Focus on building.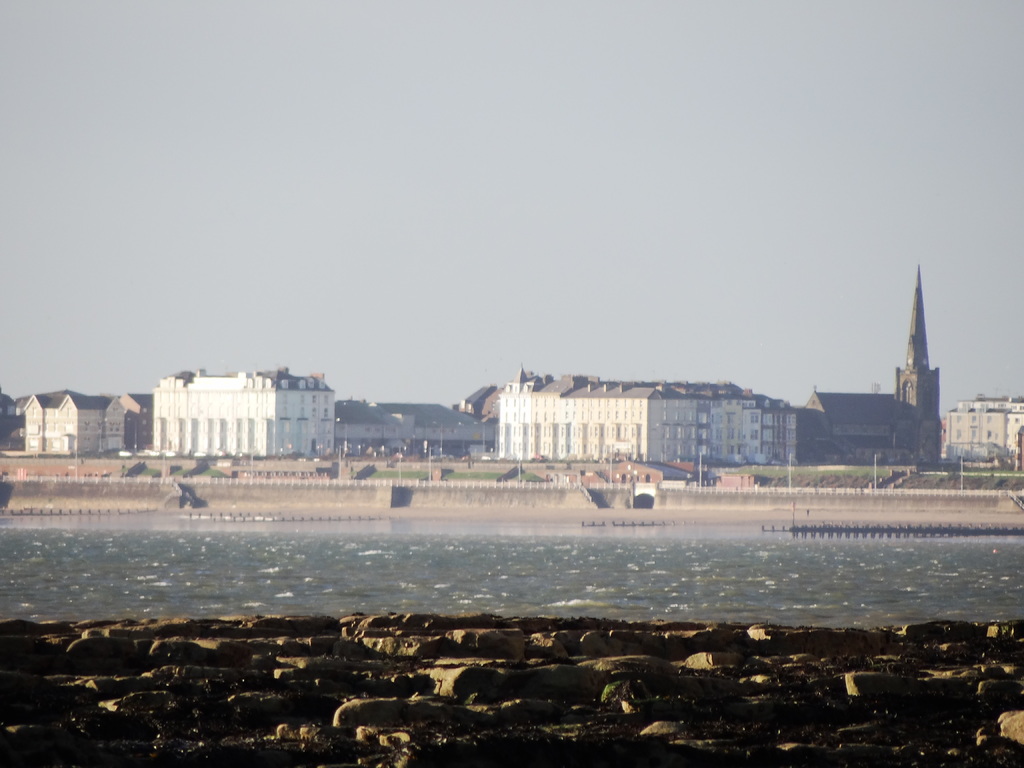
Focused at pyautogui.locateOnScreen(148, 367, 336, 454).
